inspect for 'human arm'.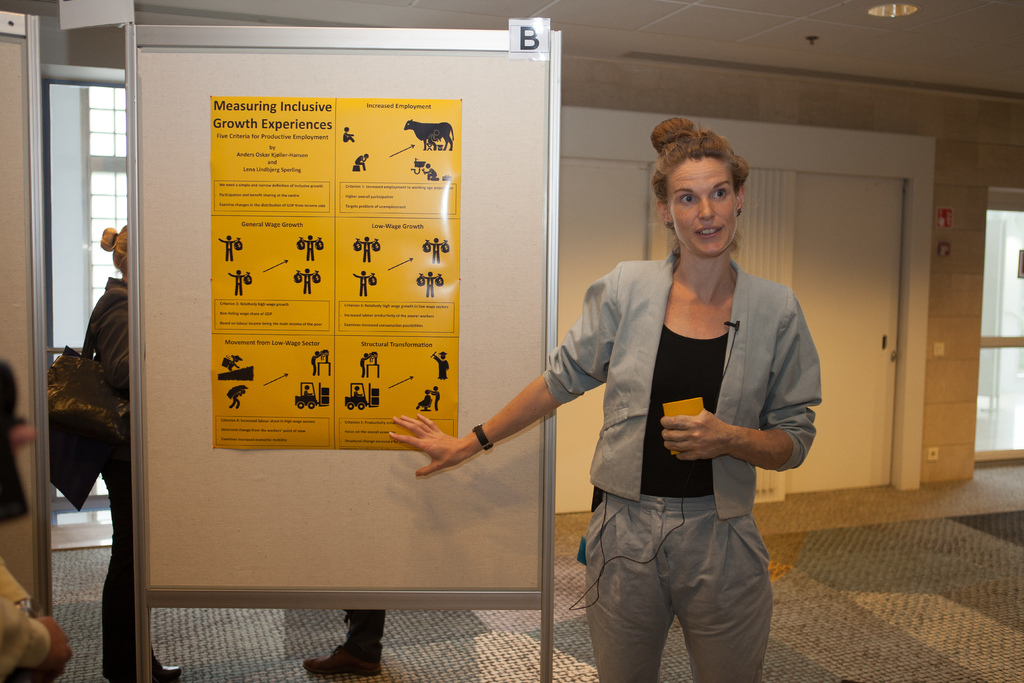
Inspection: bbox=[0, 591, 73, 681].
